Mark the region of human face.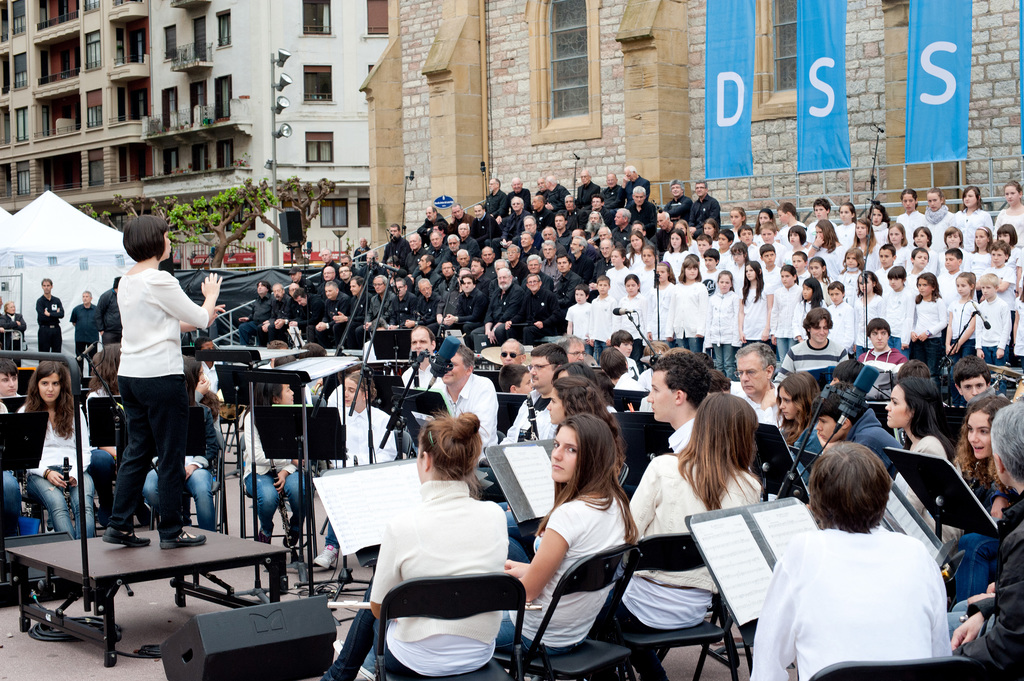
Region: [440, 356, 465, 382].
